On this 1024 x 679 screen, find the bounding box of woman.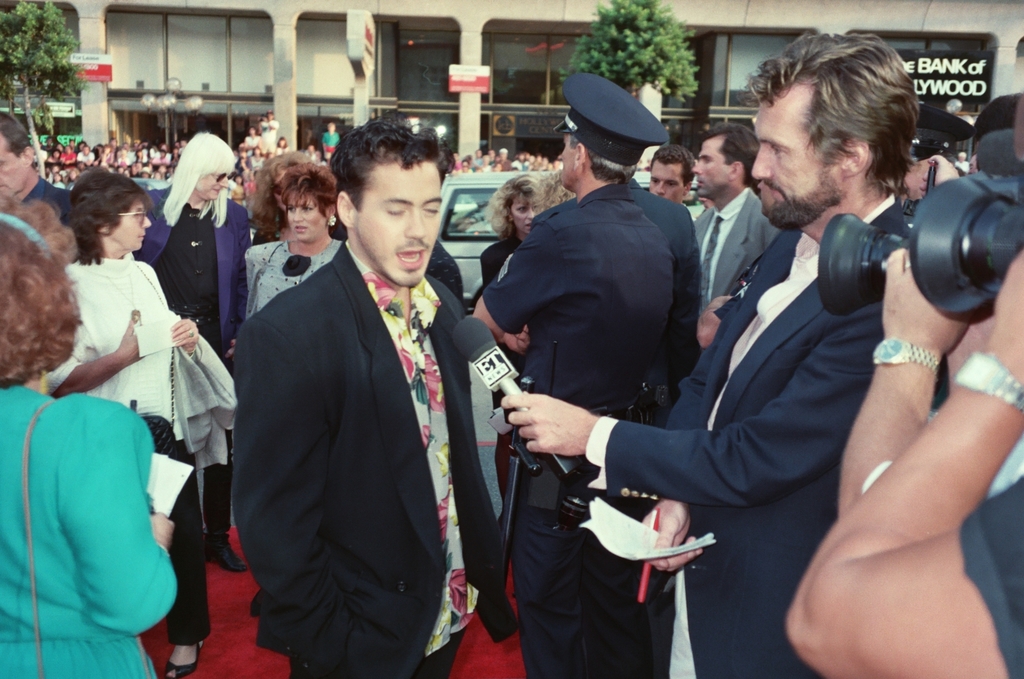
Bounding box: [0,217,178,678].
